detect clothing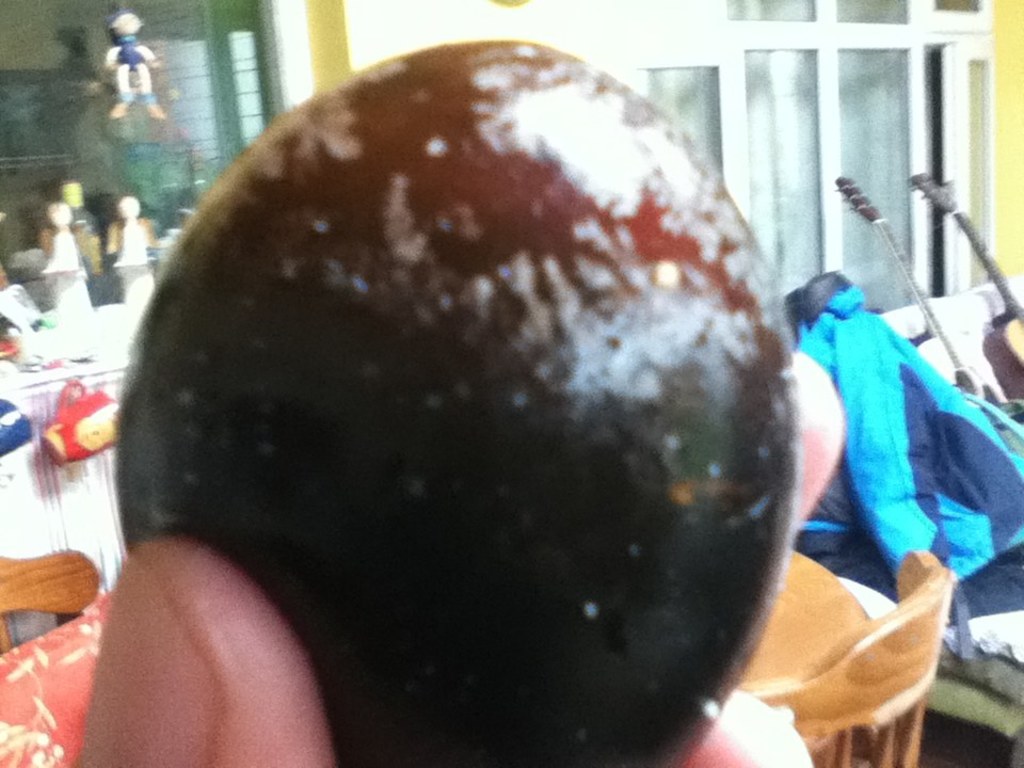
(left=791, top=278, right=1023, bottom=630)
